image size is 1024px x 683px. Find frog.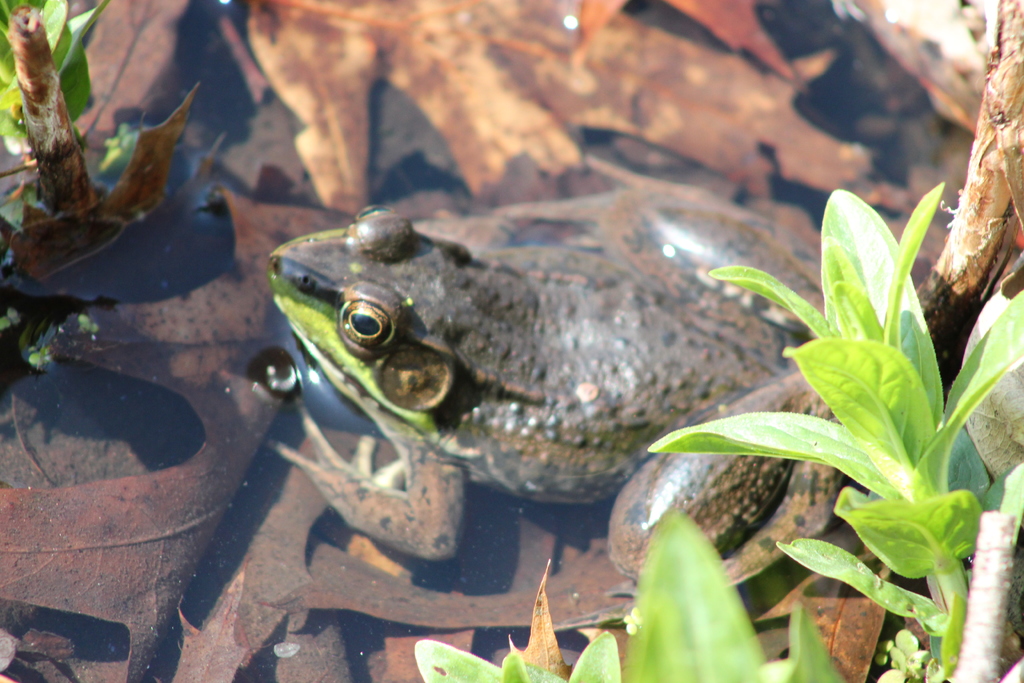
267, 184, 842, 585.
